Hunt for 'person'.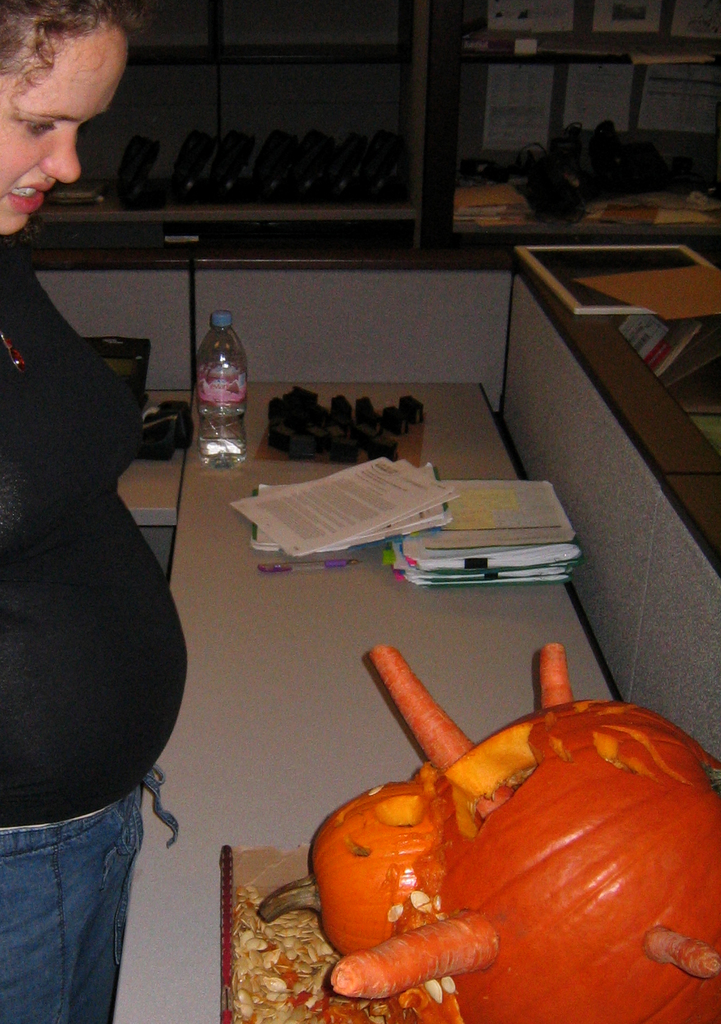
Hunted down at 0, 0, 189, 1023.
